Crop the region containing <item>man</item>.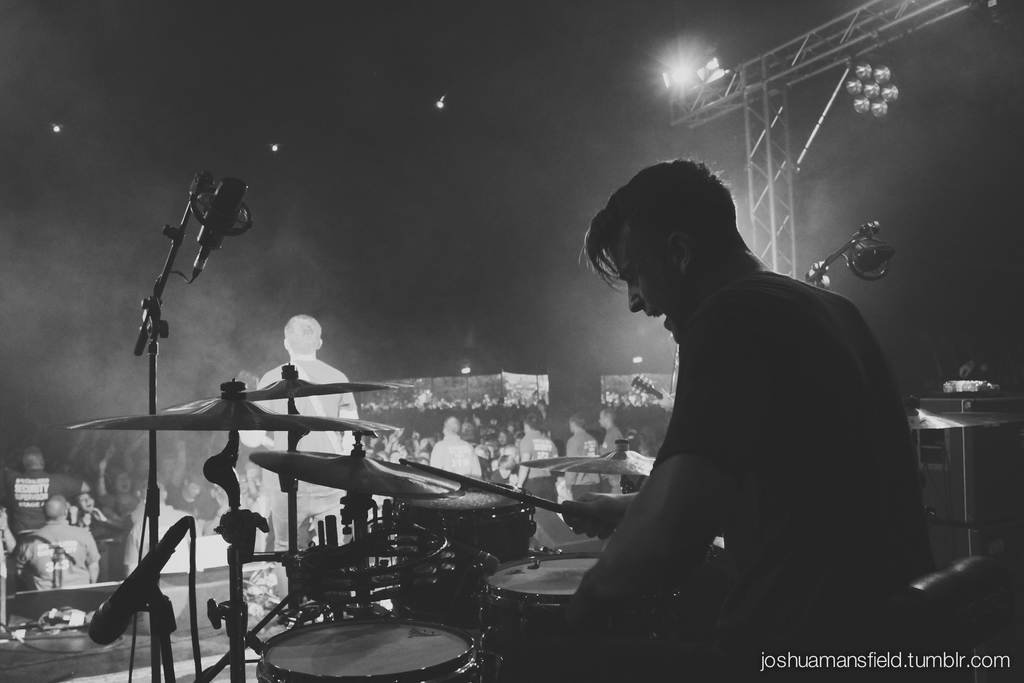
Crop region: <box>428,414,480,483</box>.
